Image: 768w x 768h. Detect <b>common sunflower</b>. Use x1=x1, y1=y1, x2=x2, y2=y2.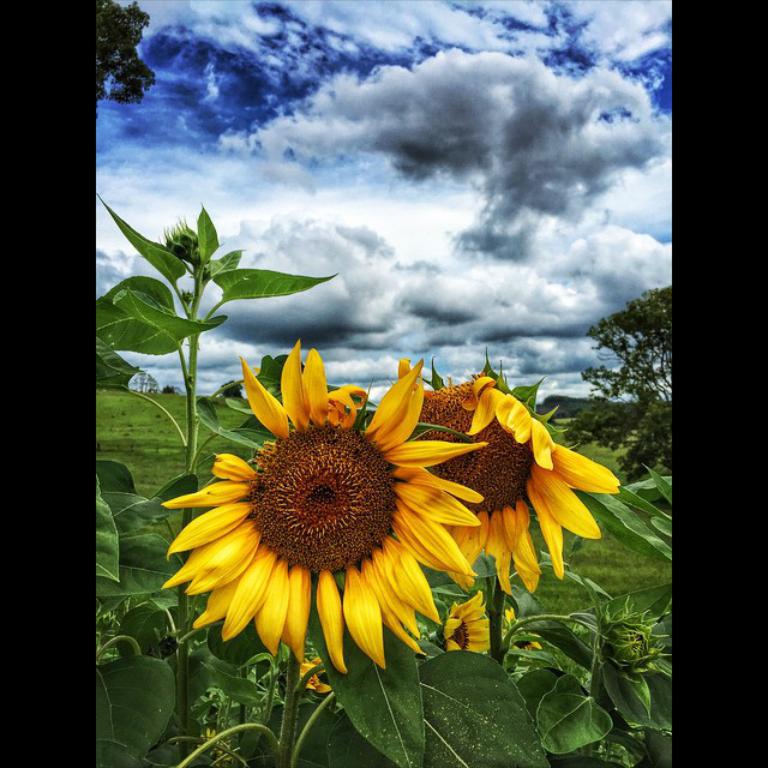
x1=388, y1=374, x2=643, y2=569.
